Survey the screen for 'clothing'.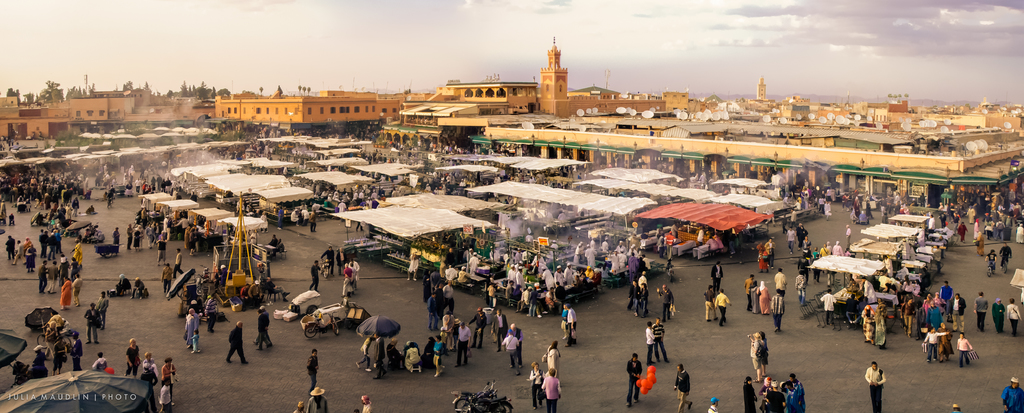
Survey found: [862,280,878,306].
